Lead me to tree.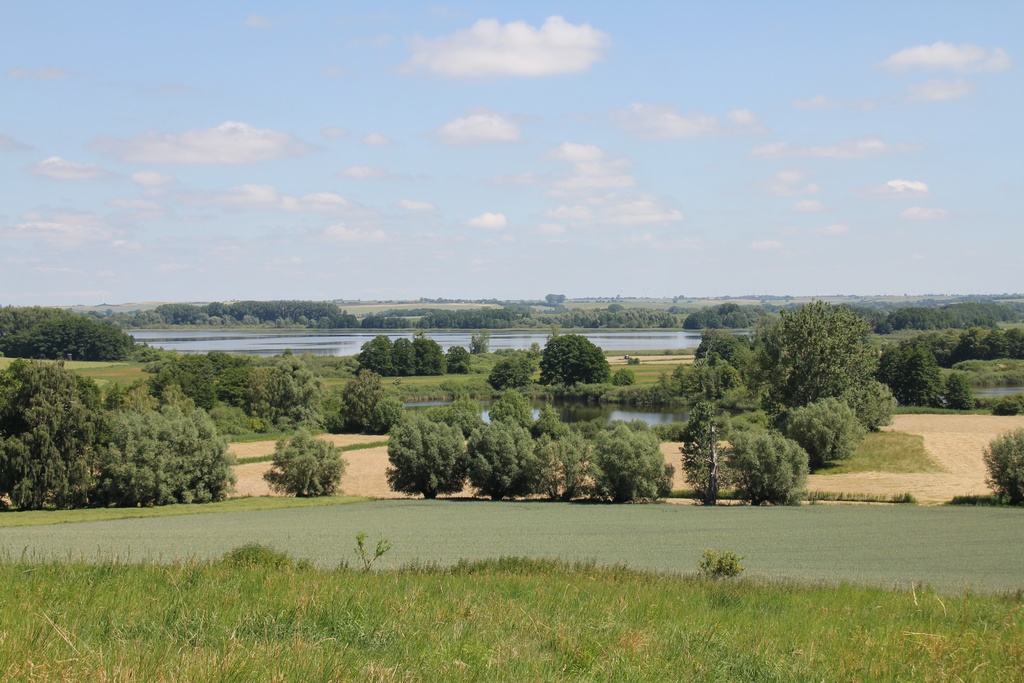
Lead to detection(257, 424, 355, 493).
